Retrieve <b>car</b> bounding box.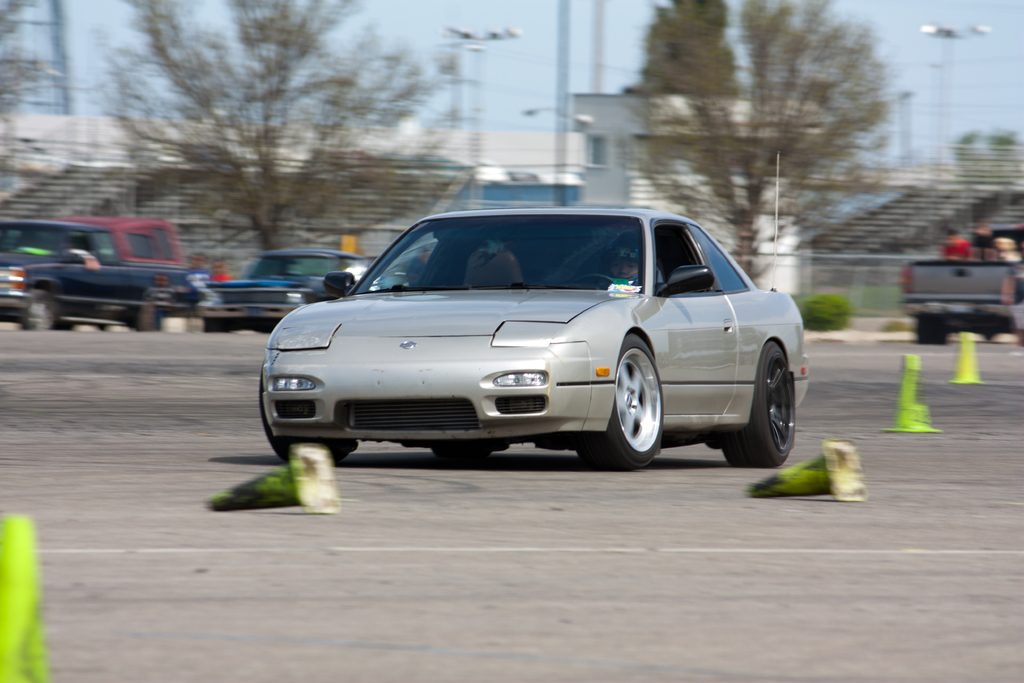
Bounding box: bbox(0, 215, 178, 325).
